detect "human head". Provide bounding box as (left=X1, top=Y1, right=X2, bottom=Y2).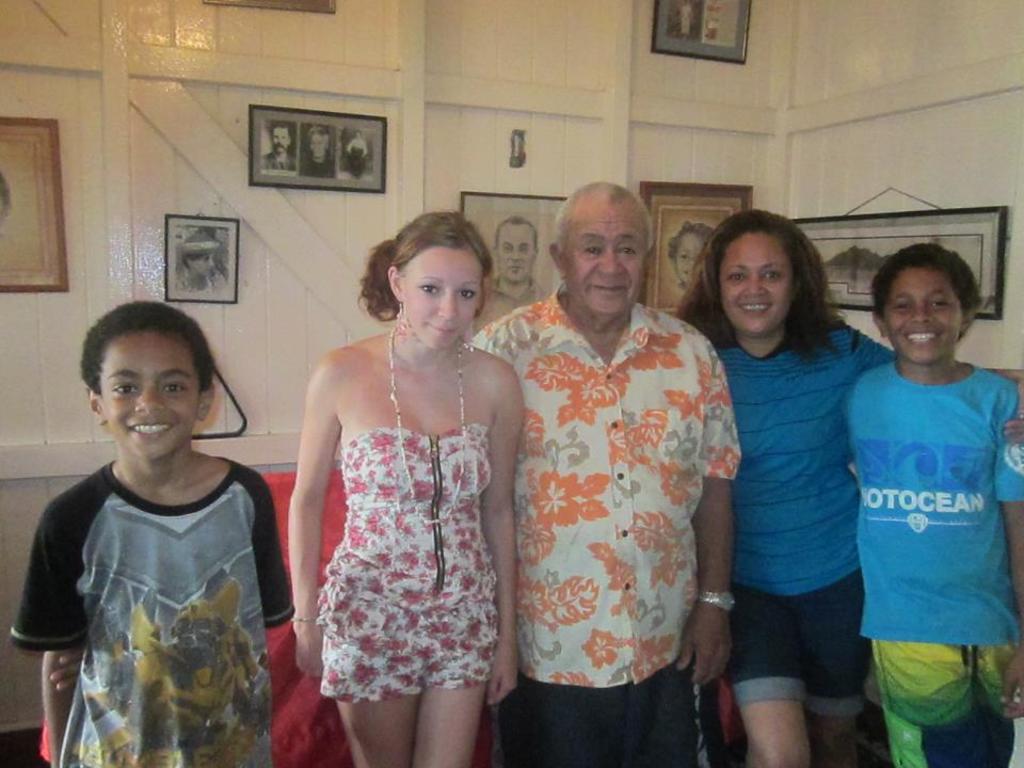
(left=545, top=180, right=653, bottom=319).
